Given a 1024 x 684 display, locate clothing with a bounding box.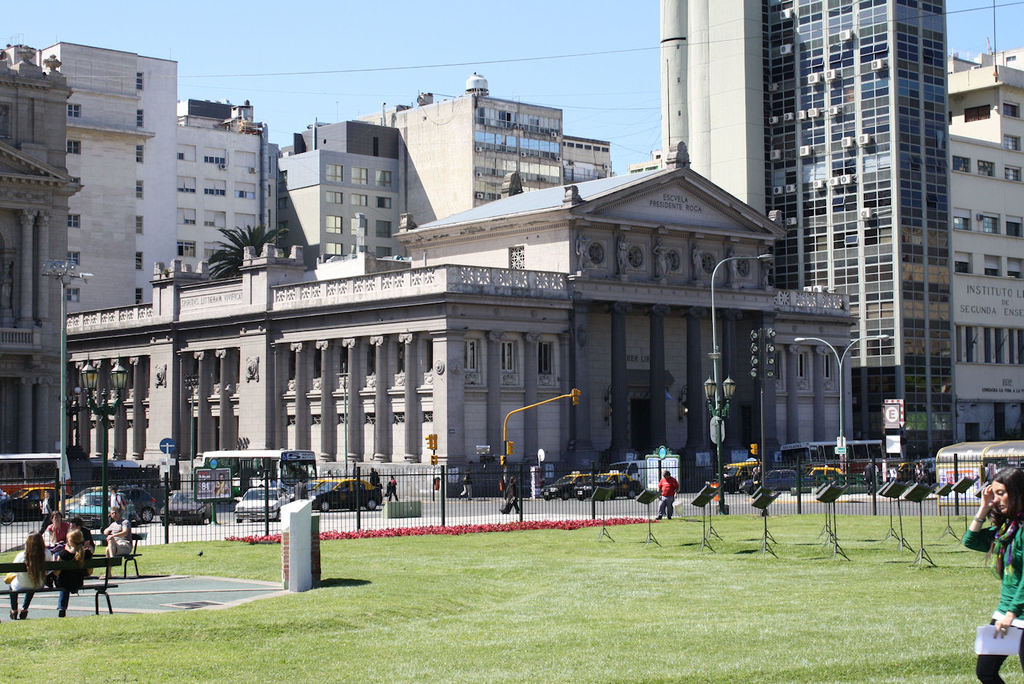
Located: 655:475:678:515.
